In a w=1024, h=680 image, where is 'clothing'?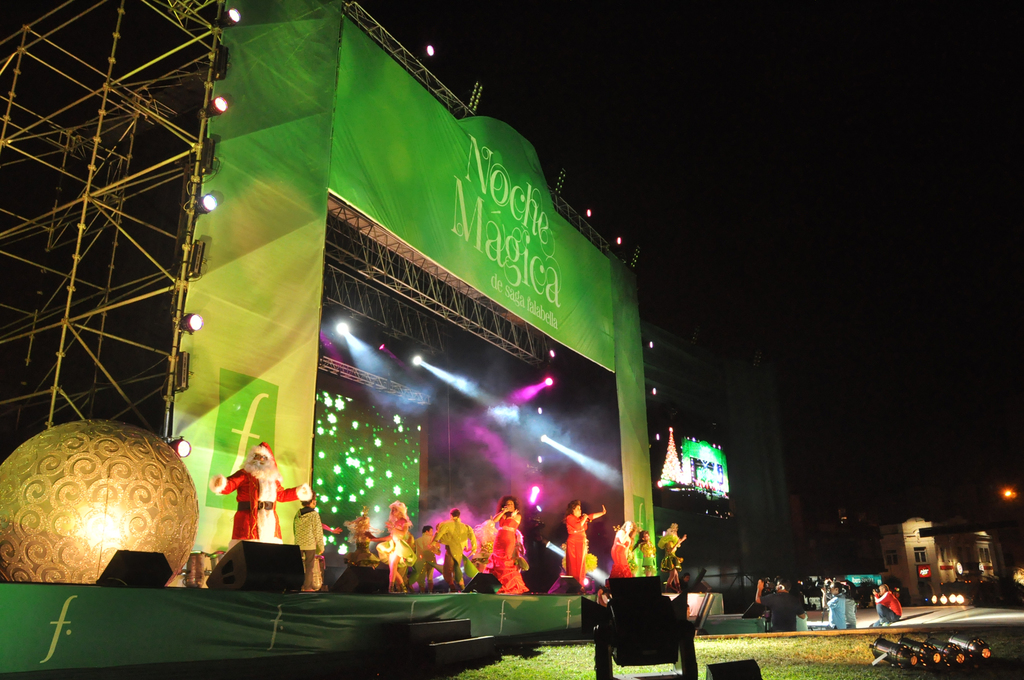
660/533/681/571.
